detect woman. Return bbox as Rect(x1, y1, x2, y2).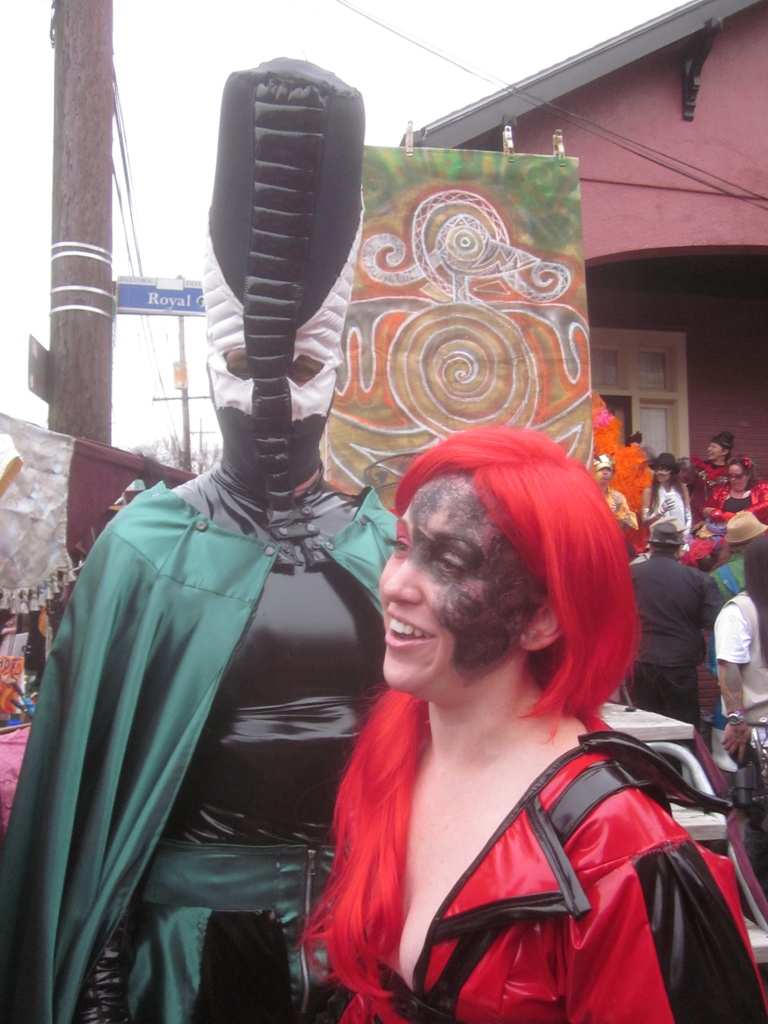
Rect(696, 452, 763, 531).
